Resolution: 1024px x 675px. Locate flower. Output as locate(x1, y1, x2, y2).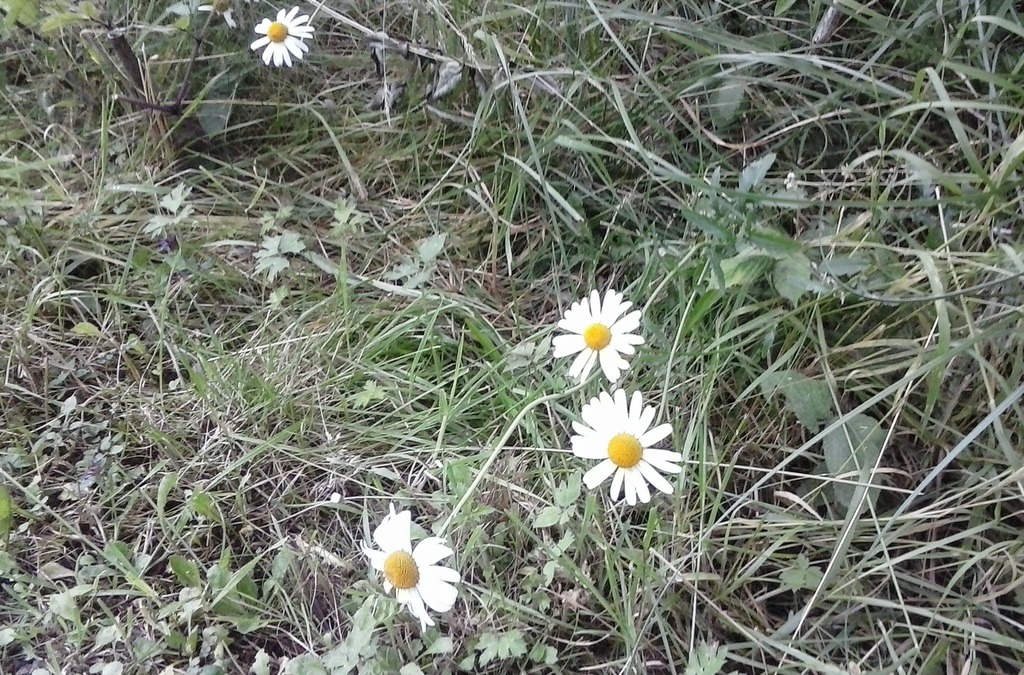
locate(369, 507, 464, 631).
